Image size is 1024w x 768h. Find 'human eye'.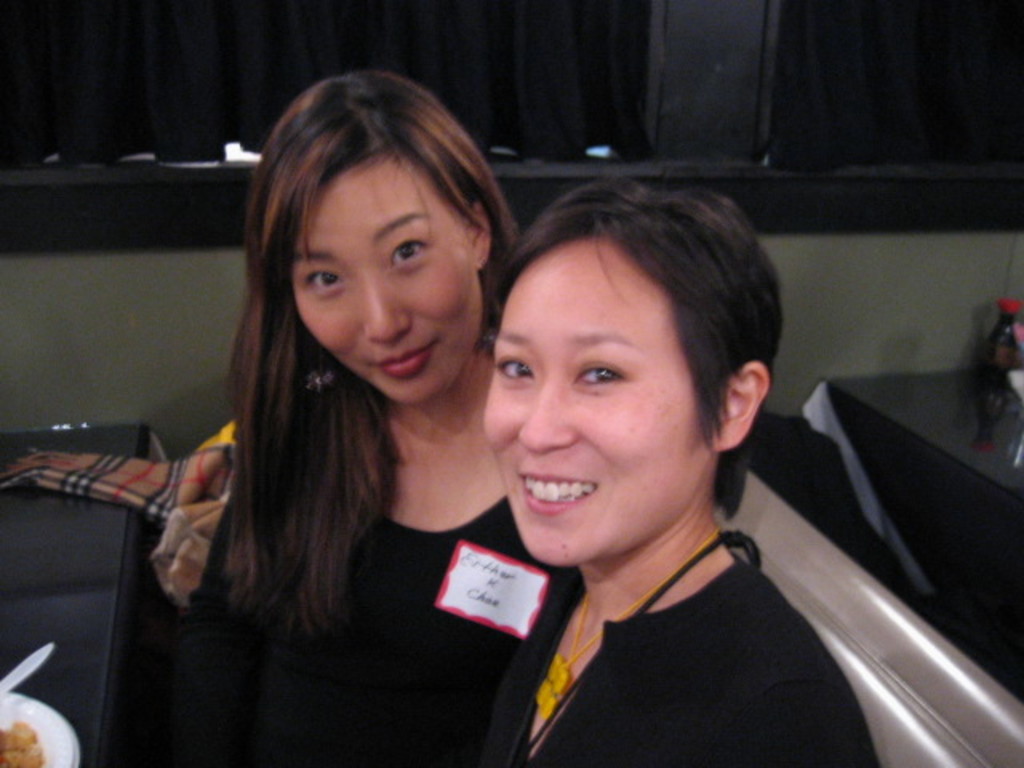
(x1=493, y1=350, x2=538, y2=387).
